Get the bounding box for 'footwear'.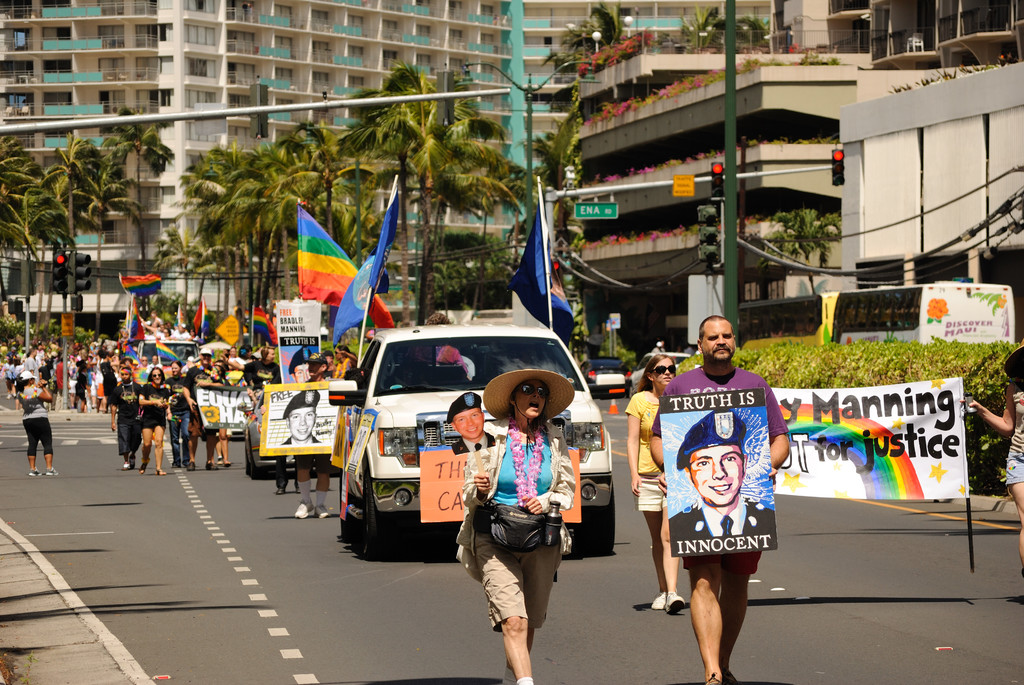
l=649, t=588, r=687, b=617.
